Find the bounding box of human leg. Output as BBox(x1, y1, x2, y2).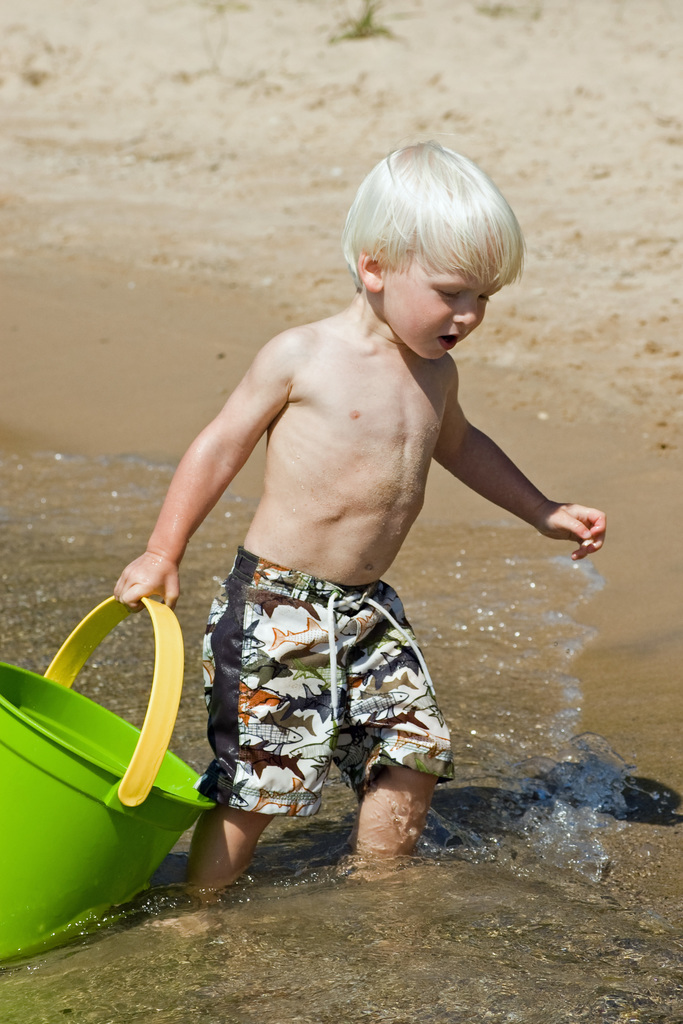
BBox(178, 583, 334, 938).
